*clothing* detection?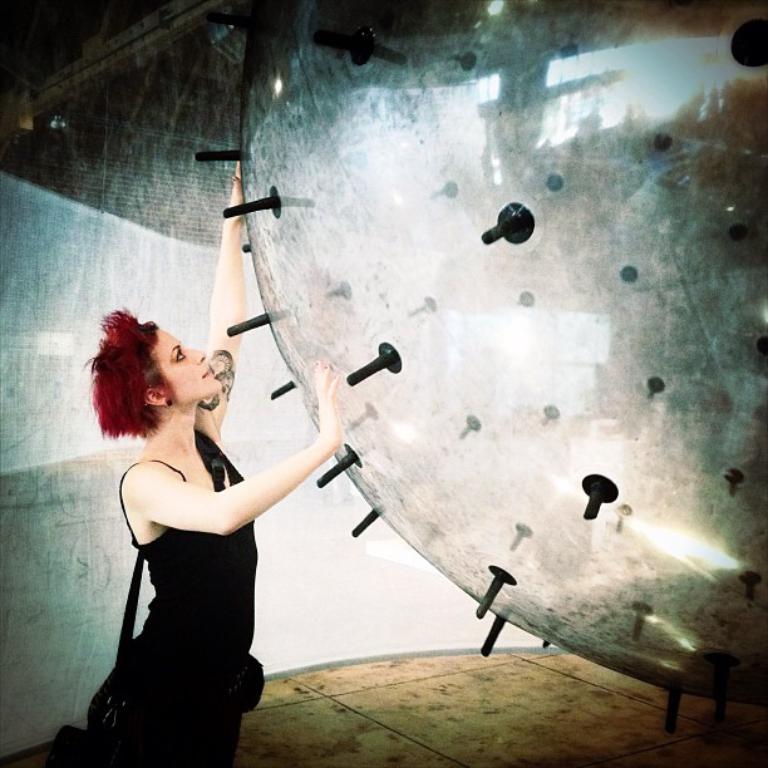
83 424 267 767
